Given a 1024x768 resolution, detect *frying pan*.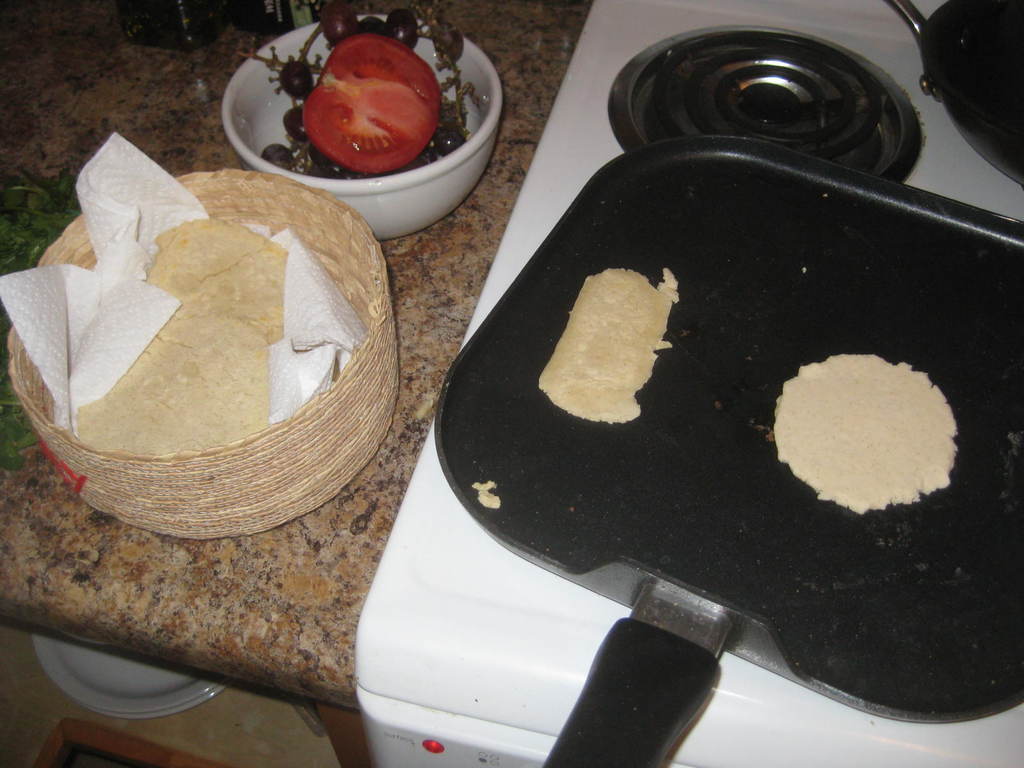
[403, 86, 1023, 722].
